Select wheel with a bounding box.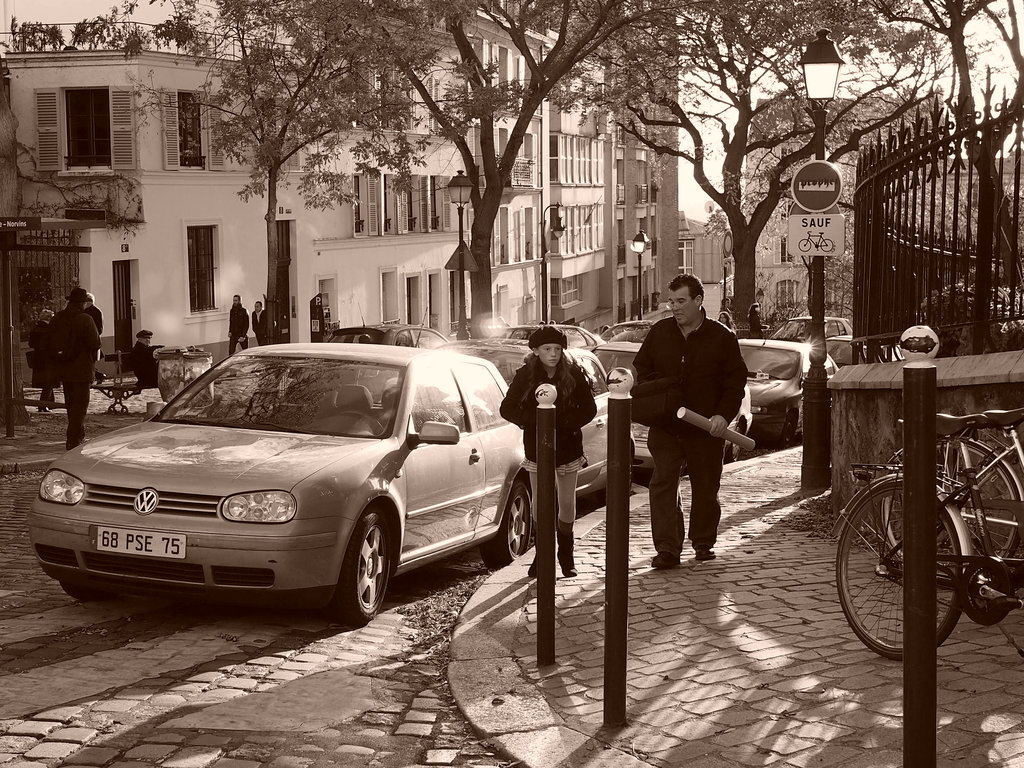
bbox(338, 516, 390, 628).
